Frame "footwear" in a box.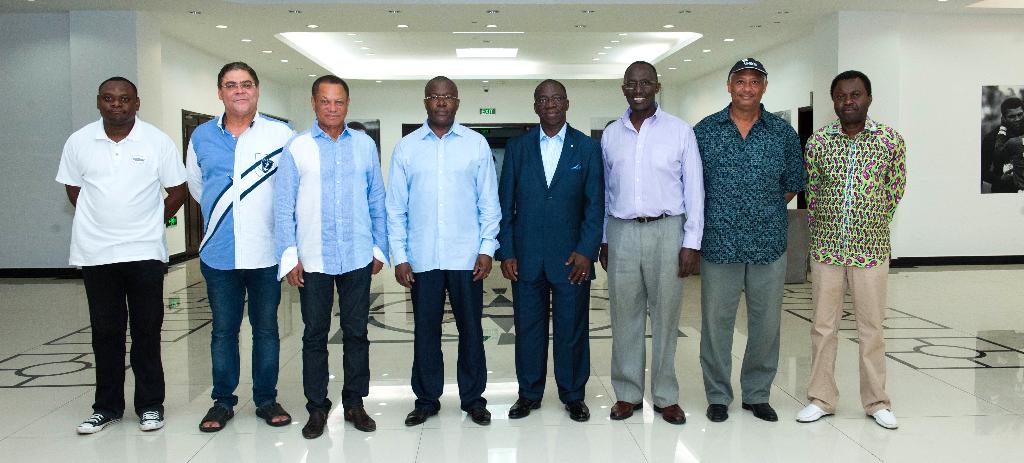
Rect(343, 408, 376, 432).
